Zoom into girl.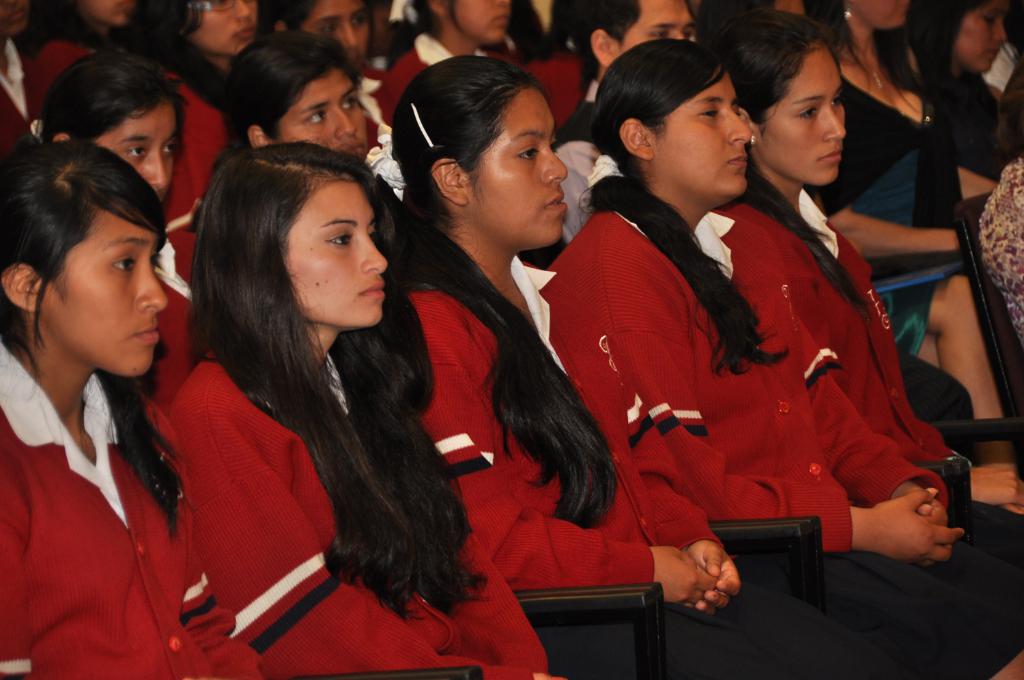
Zoom target: region(139, 0, 261, 118).
